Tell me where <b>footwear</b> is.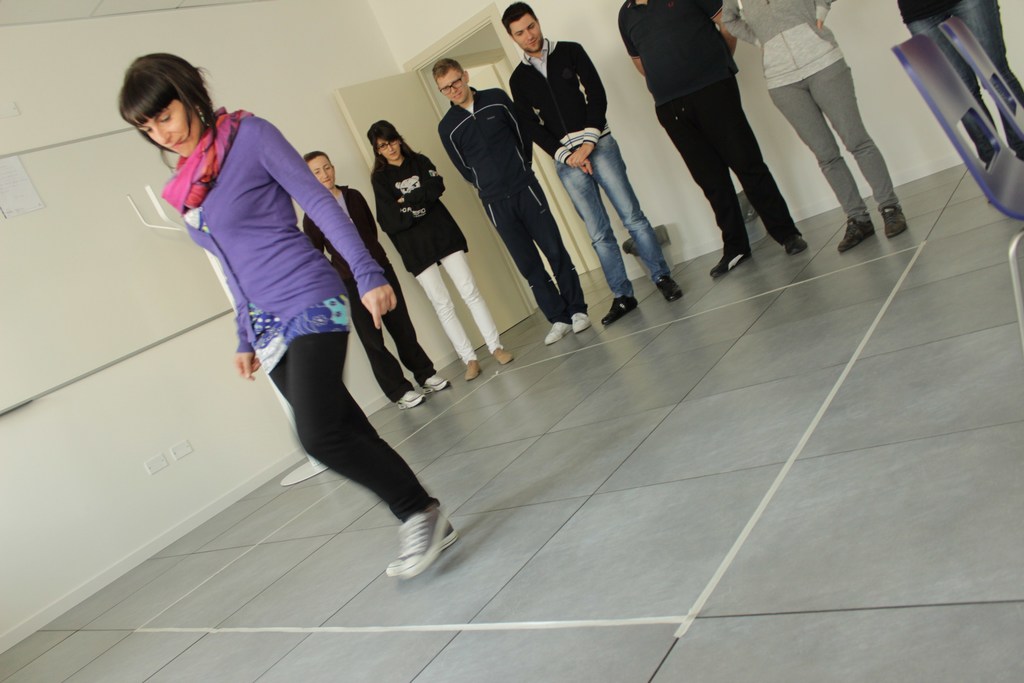
<b>footwear</b> is at left=602, top=298, right=637, bottom=322.
